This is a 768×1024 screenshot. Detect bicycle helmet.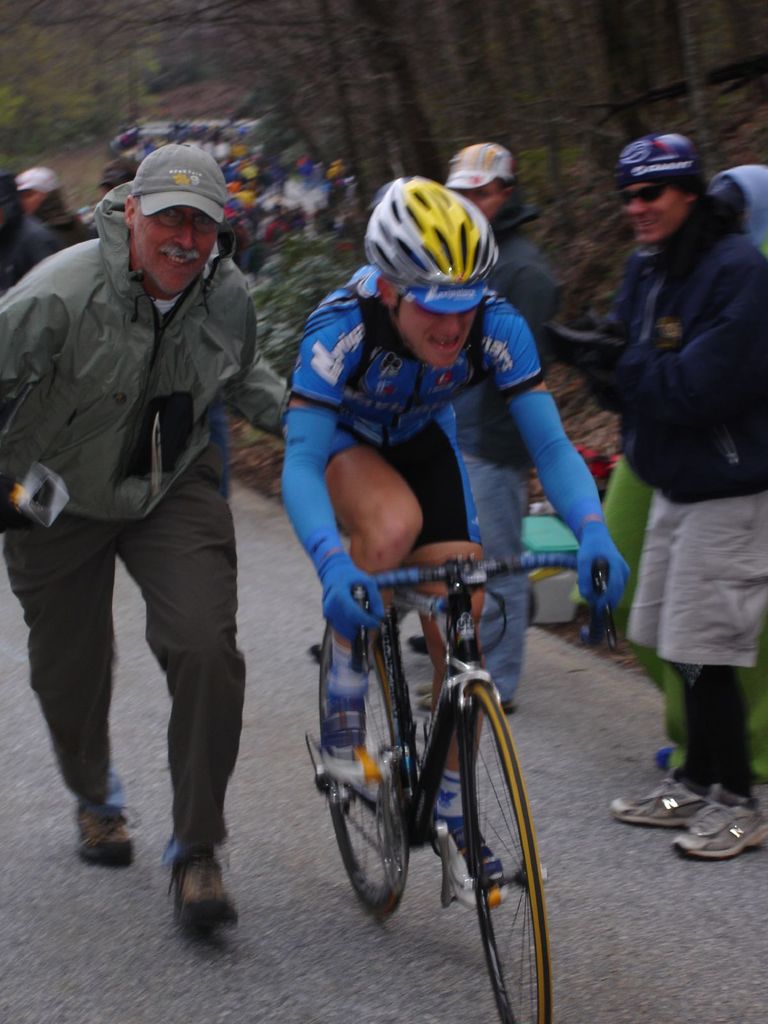
rect(367, 173, 493, 285).
